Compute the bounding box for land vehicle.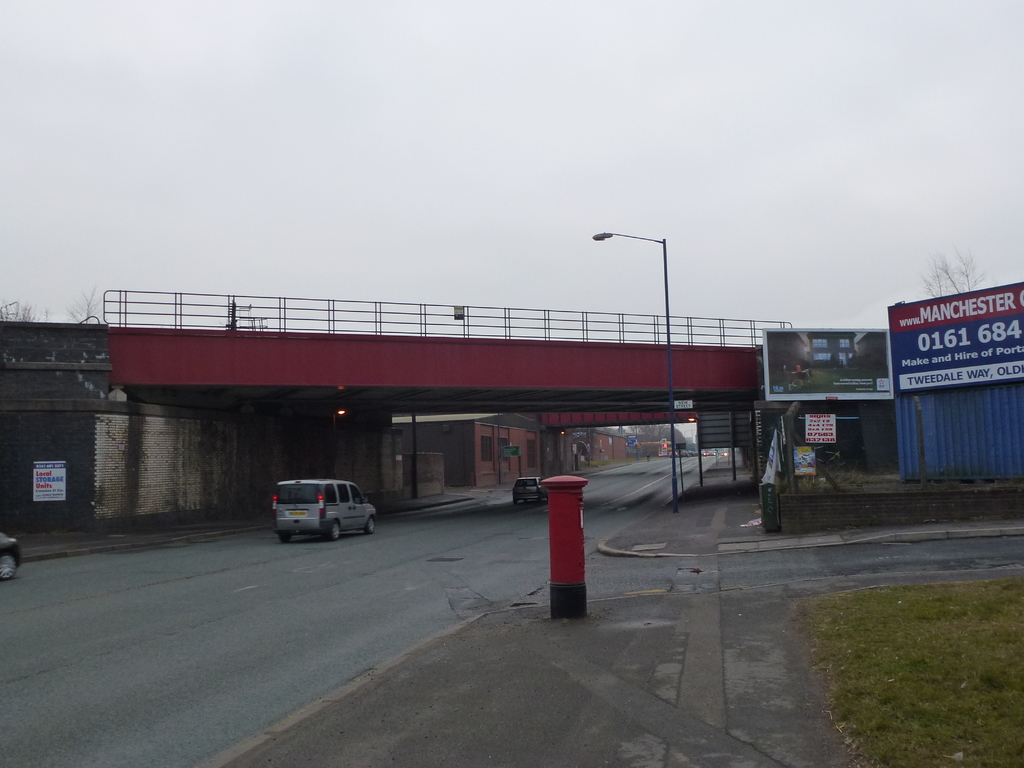
514,475,538,500.
